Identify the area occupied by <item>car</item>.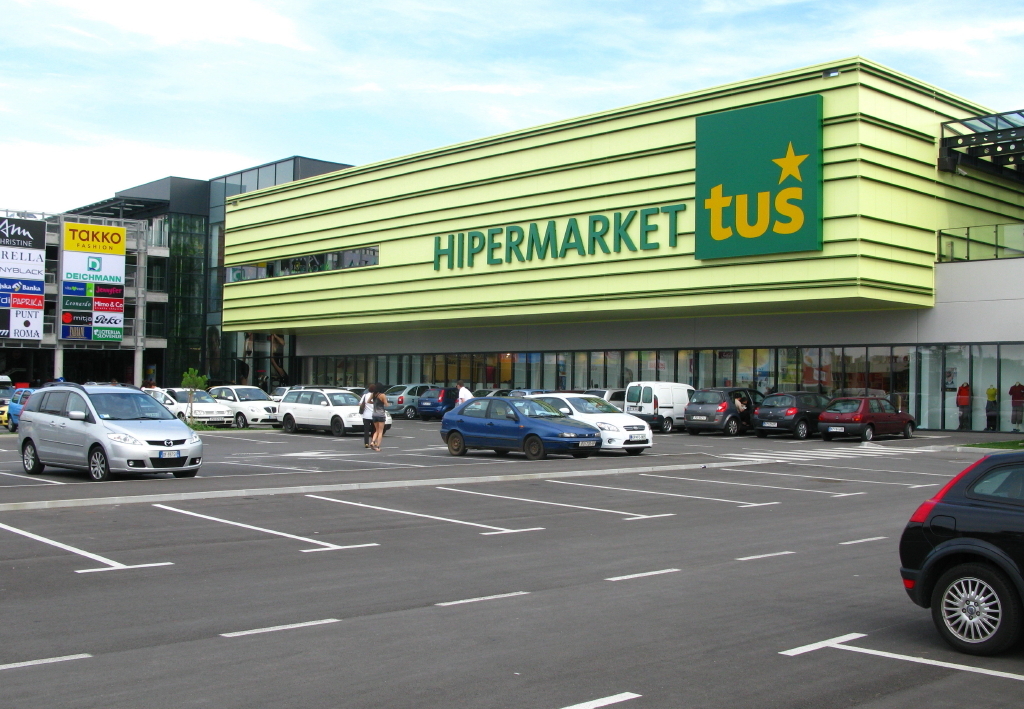
Area: (901, 447, 1023, 653).
